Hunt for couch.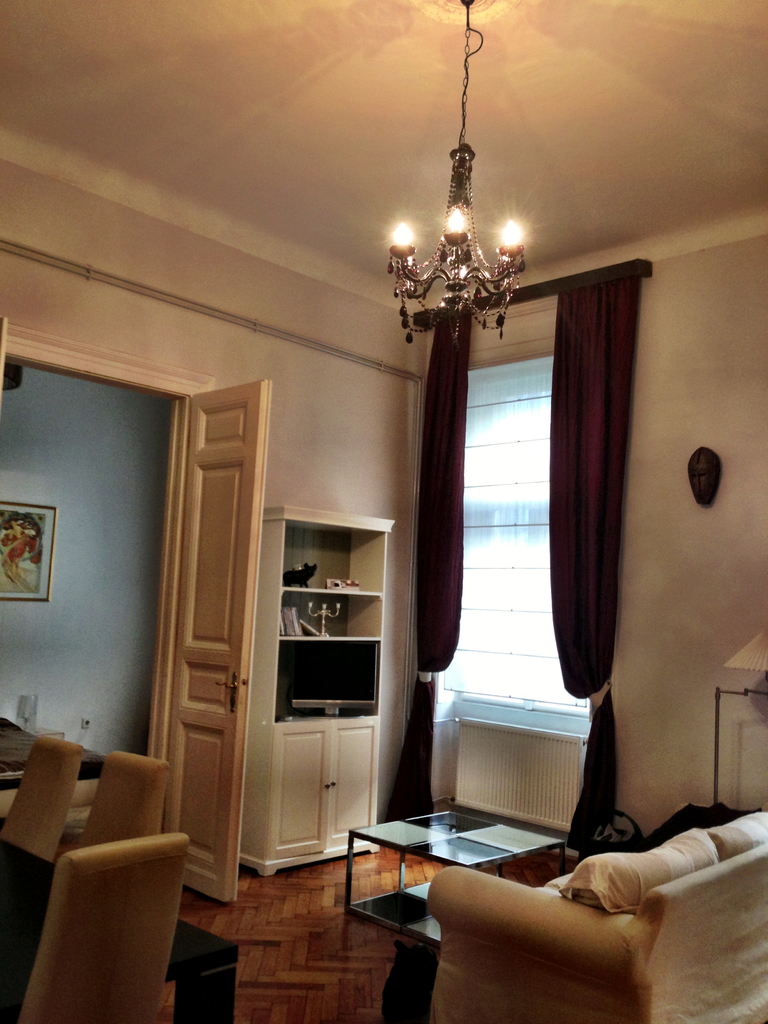
Hunted down at 432, 797, 767, 1023.
